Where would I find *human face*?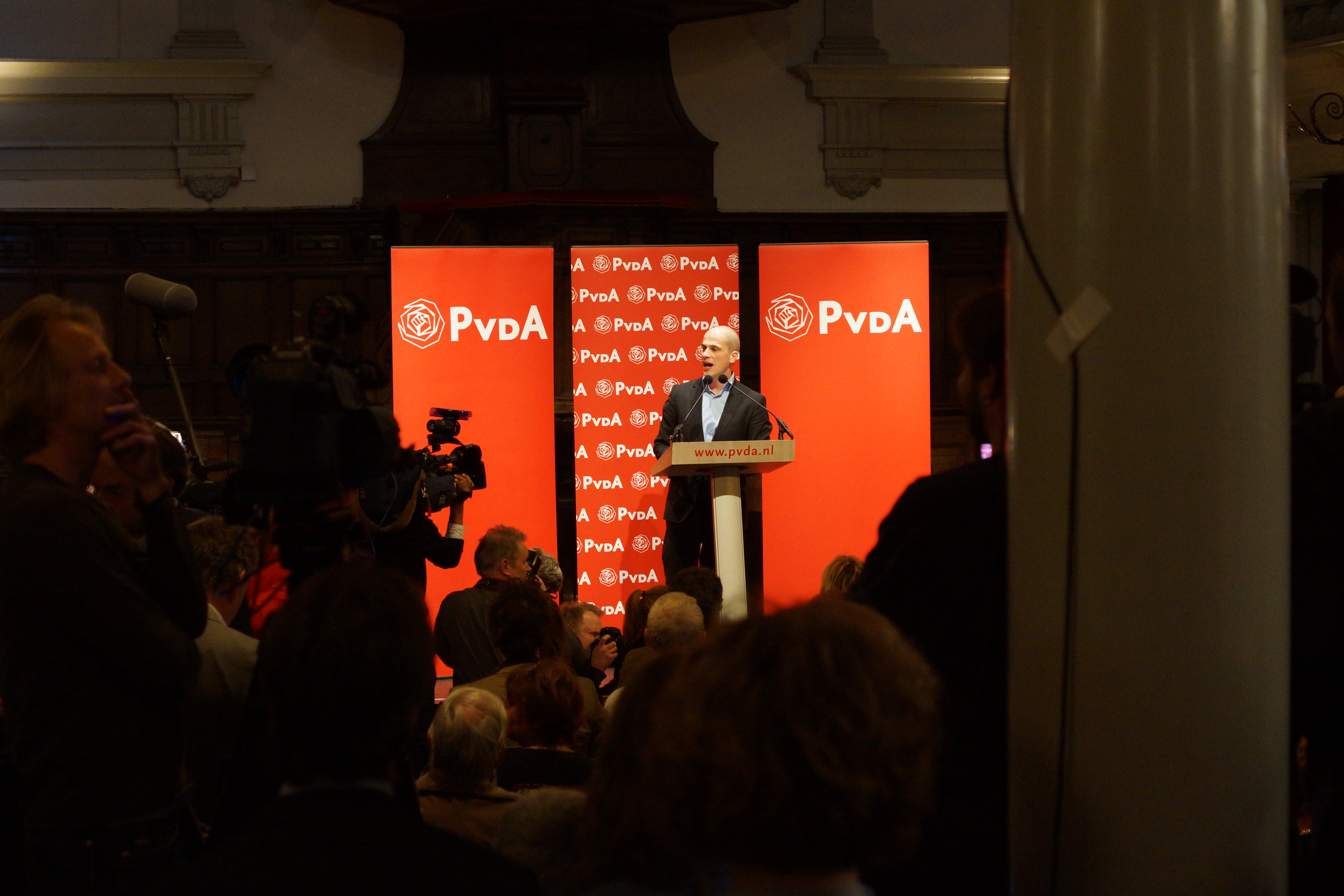
At 115 121 119 129.
